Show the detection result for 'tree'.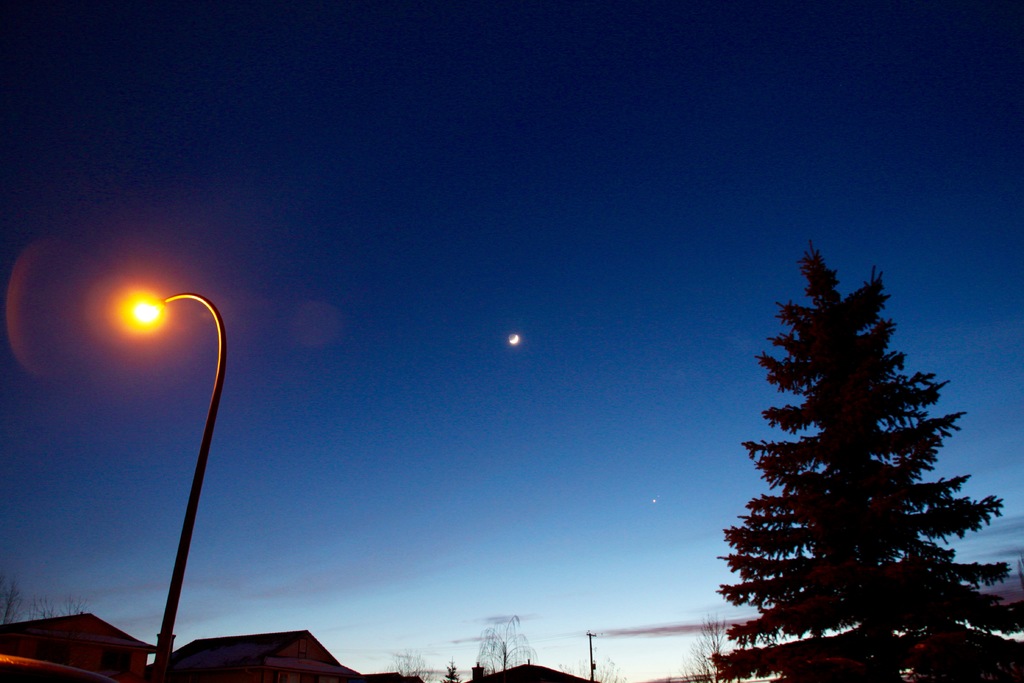
x1=714, y1=242, x2=1023, y2=682.
